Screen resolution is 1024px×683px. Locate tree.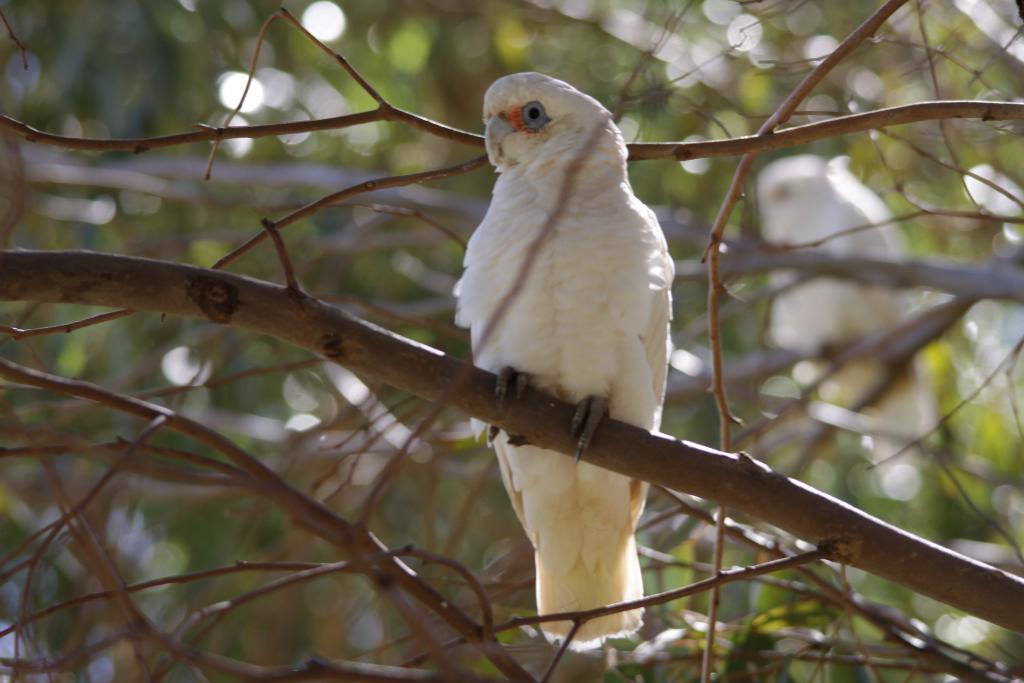
left=0, top=0, right=1023, bottom=682.
